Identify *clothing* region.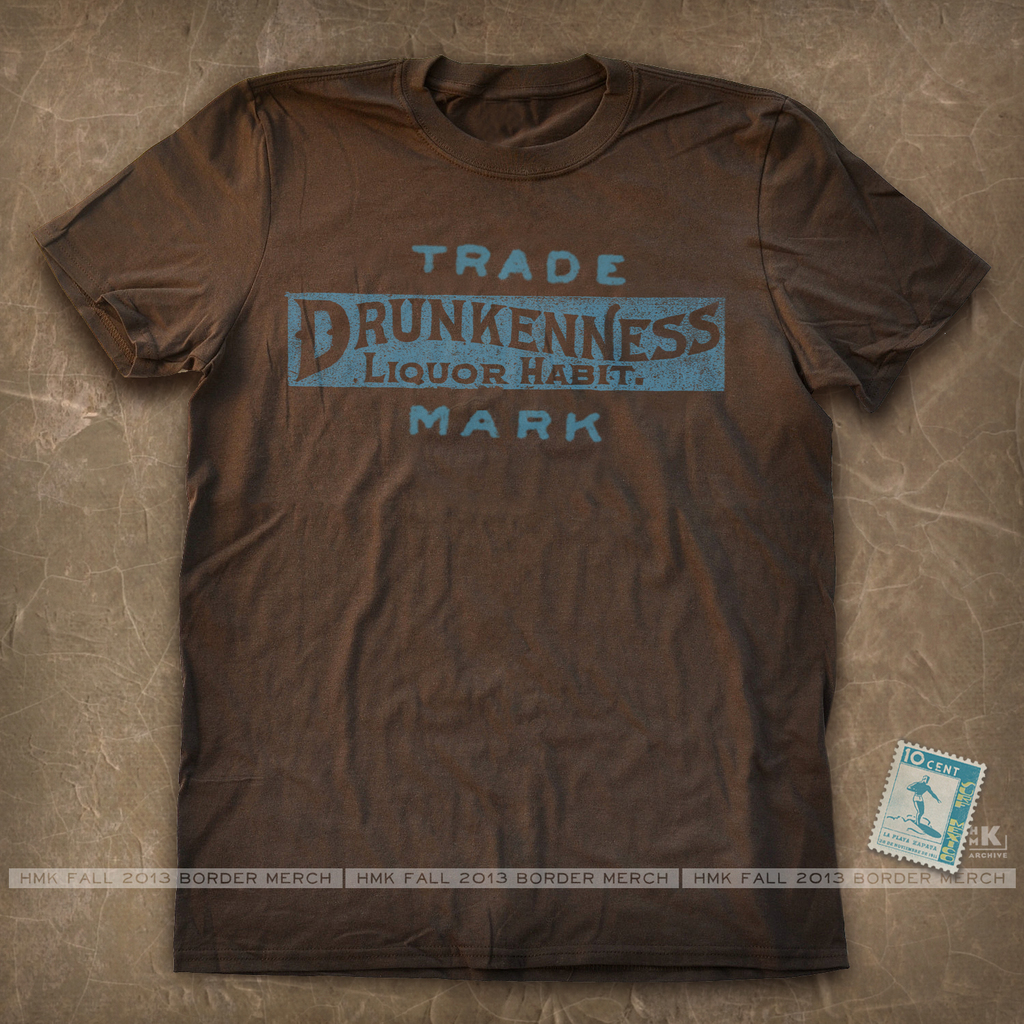
Region: x1=37 y1=58 x2=990 y2=978.
